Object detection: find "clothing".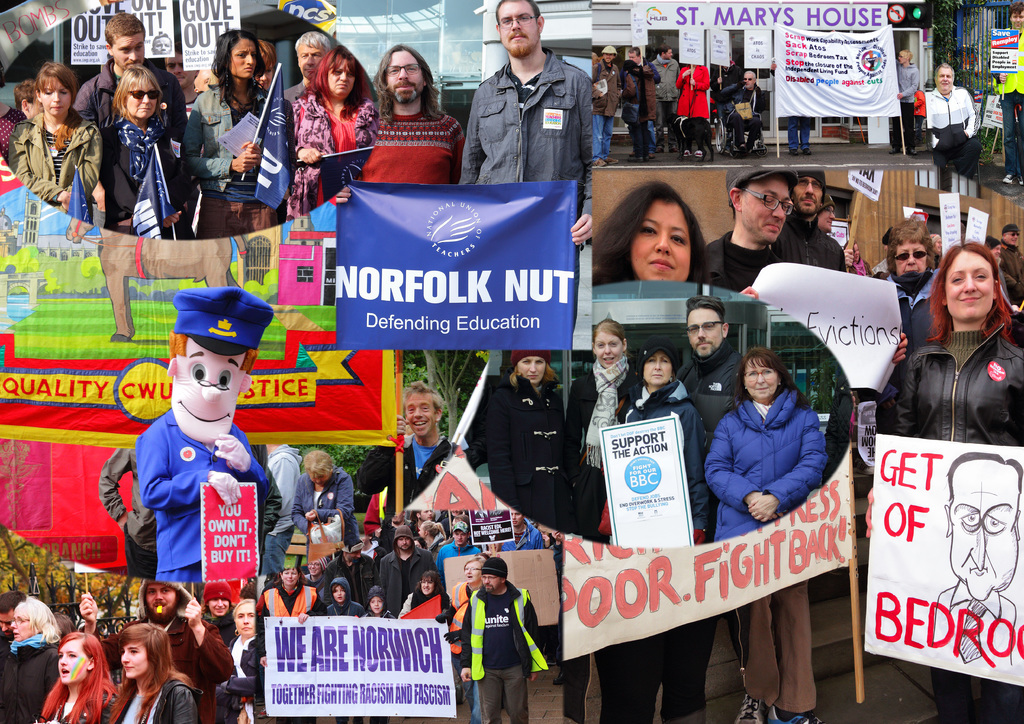
box(561, 360, 641, 542).
